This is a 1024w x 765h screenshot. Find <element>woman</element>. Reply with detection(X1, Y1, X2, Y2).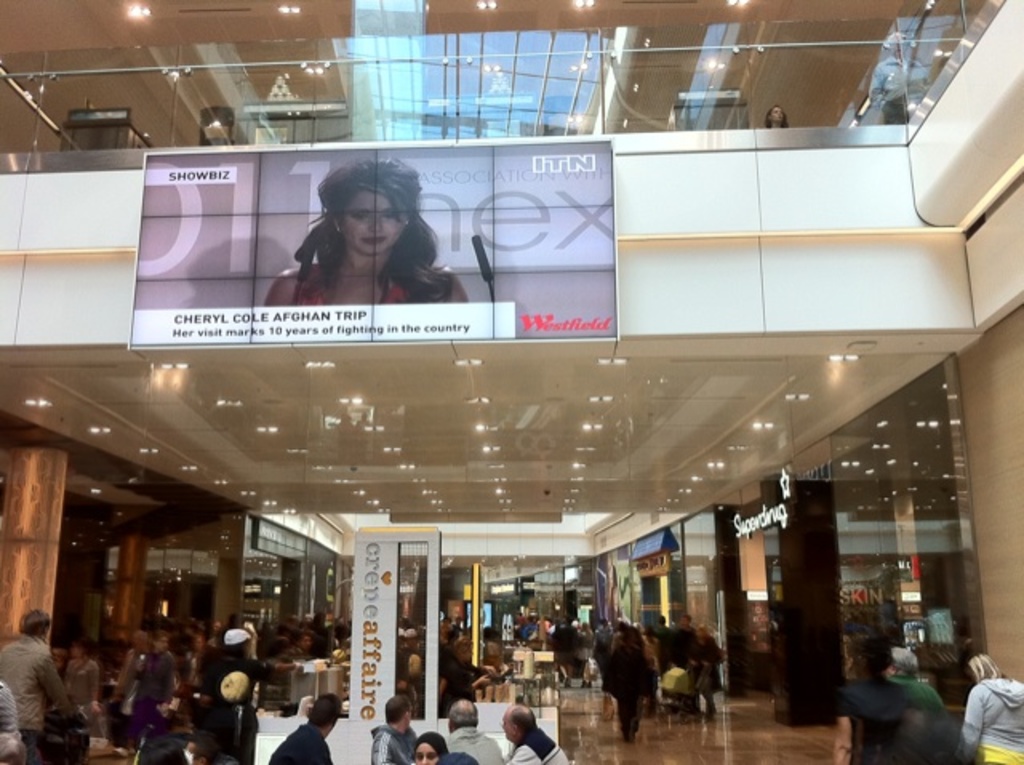
detection(59, 637, 101, 720).
